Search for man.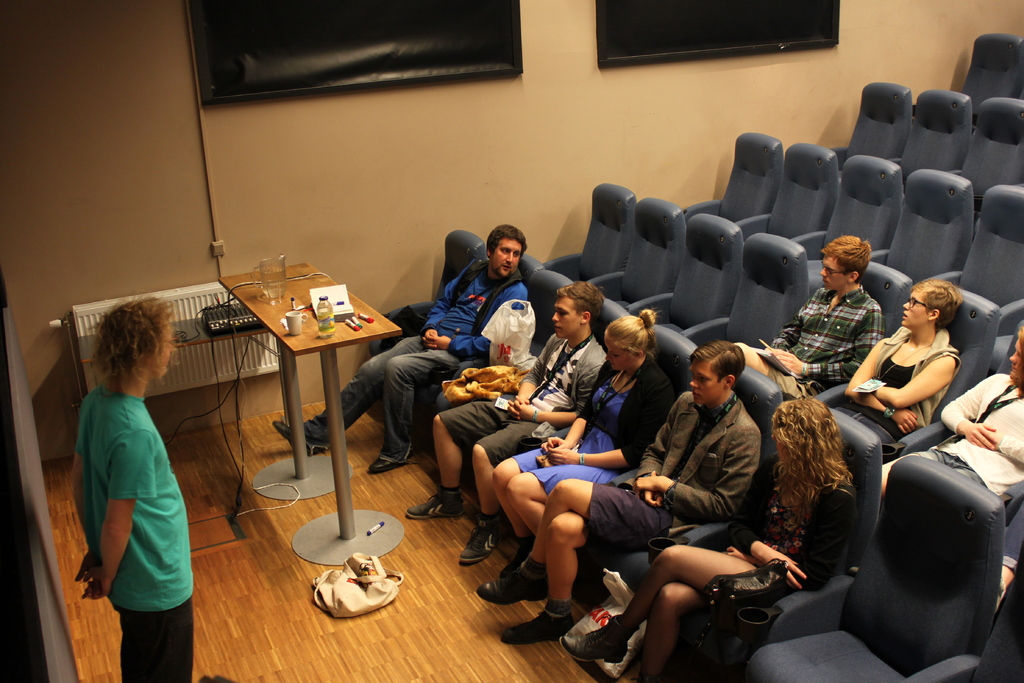
Found at 875/320/1023/509.
